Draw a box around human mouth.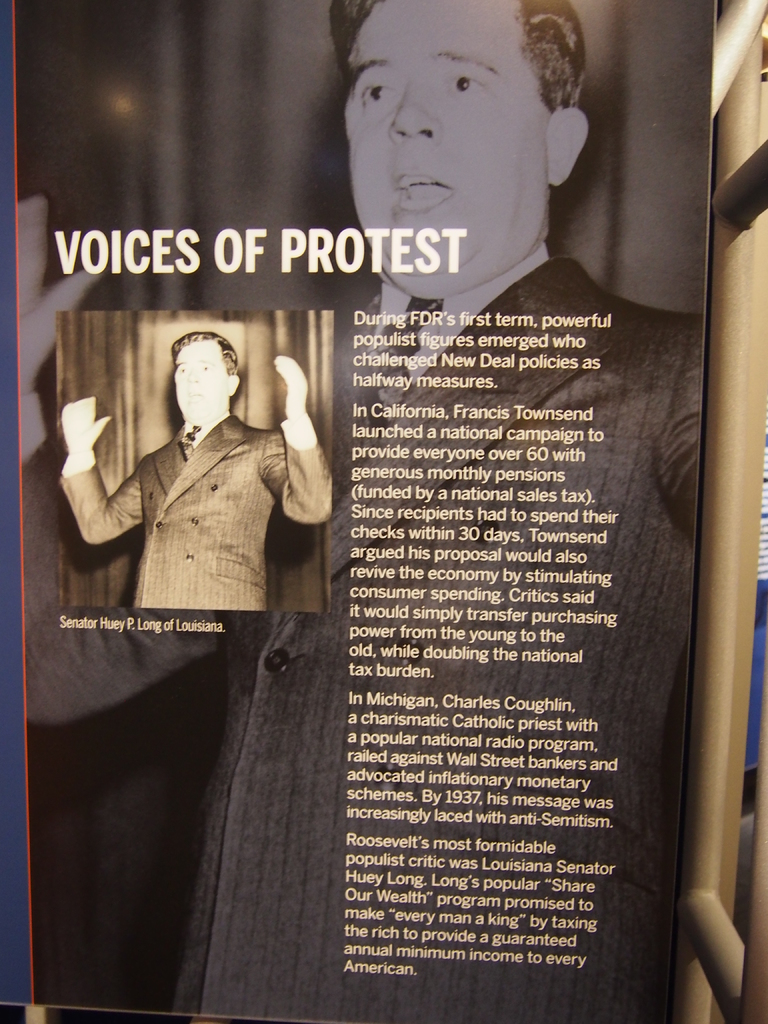
crop(394, 164, 456, 220).
